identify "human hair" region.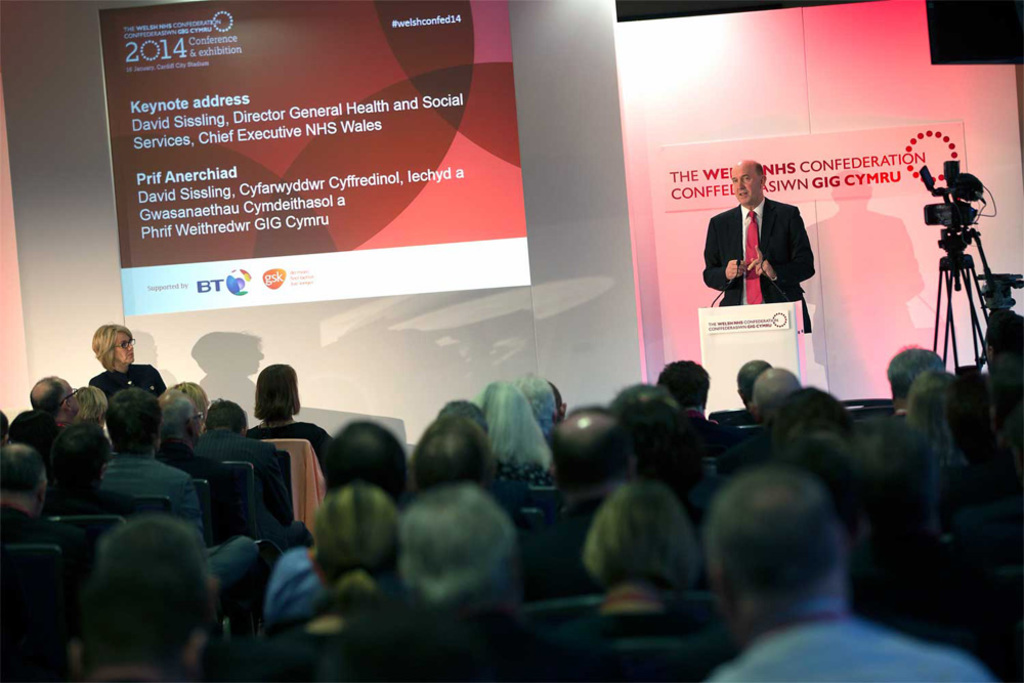
Region: x1=88, y1=323, x2=136, y2=368.
